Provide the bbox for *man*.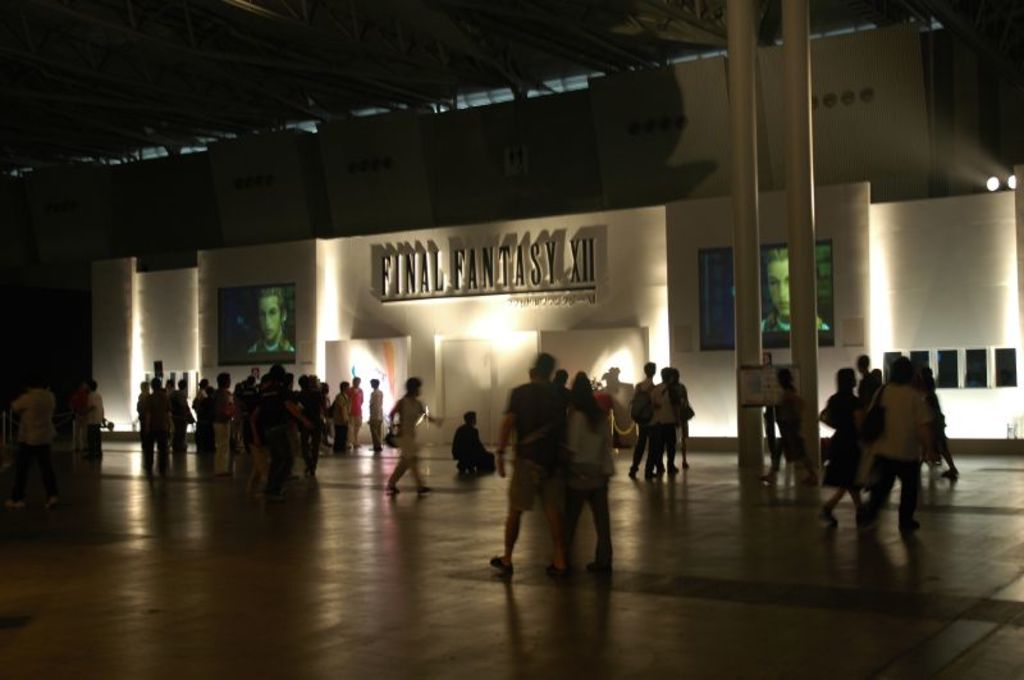
left=248, top=287, right=297, bottom=352.
